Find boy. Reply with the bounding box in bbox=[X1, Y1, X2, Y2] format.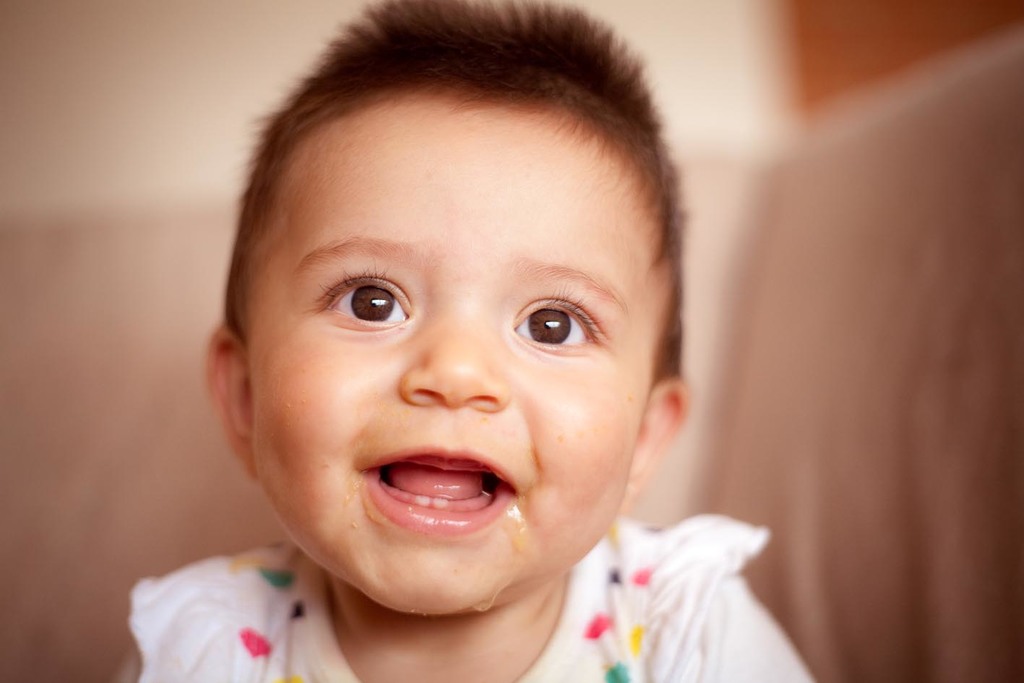
bbox=[113, 0, 816, 682].
